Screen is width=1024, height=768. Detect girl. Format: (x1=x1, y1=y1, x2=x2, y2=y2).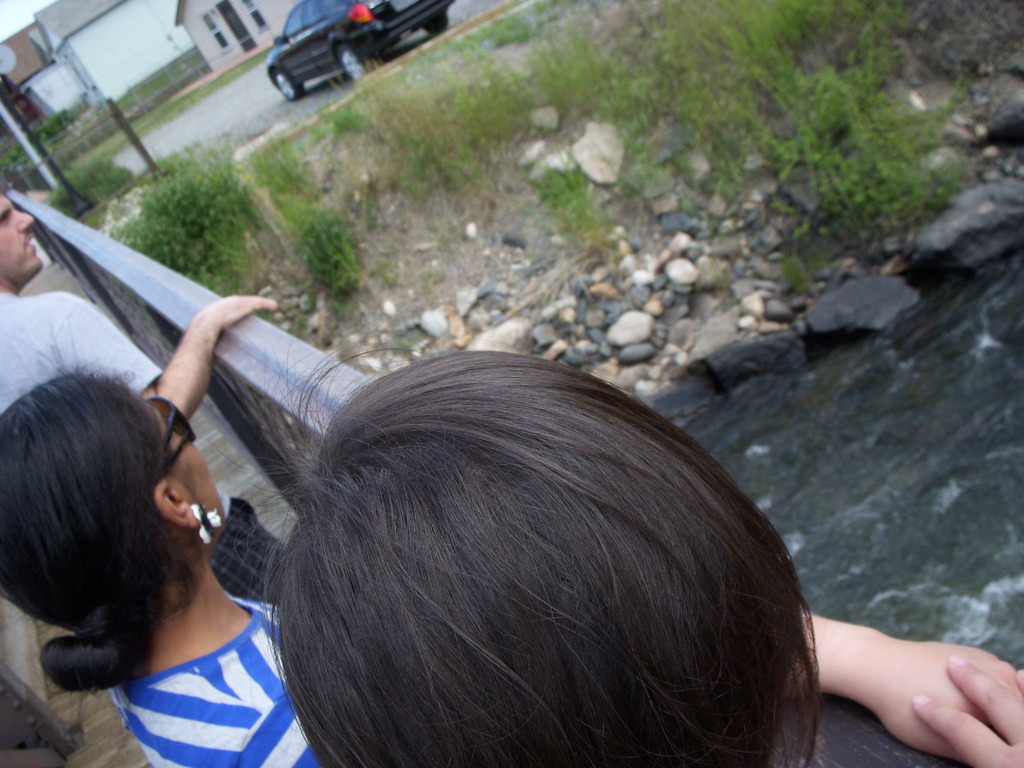
(x1=0, y1=294, x2=319, y2=767).
